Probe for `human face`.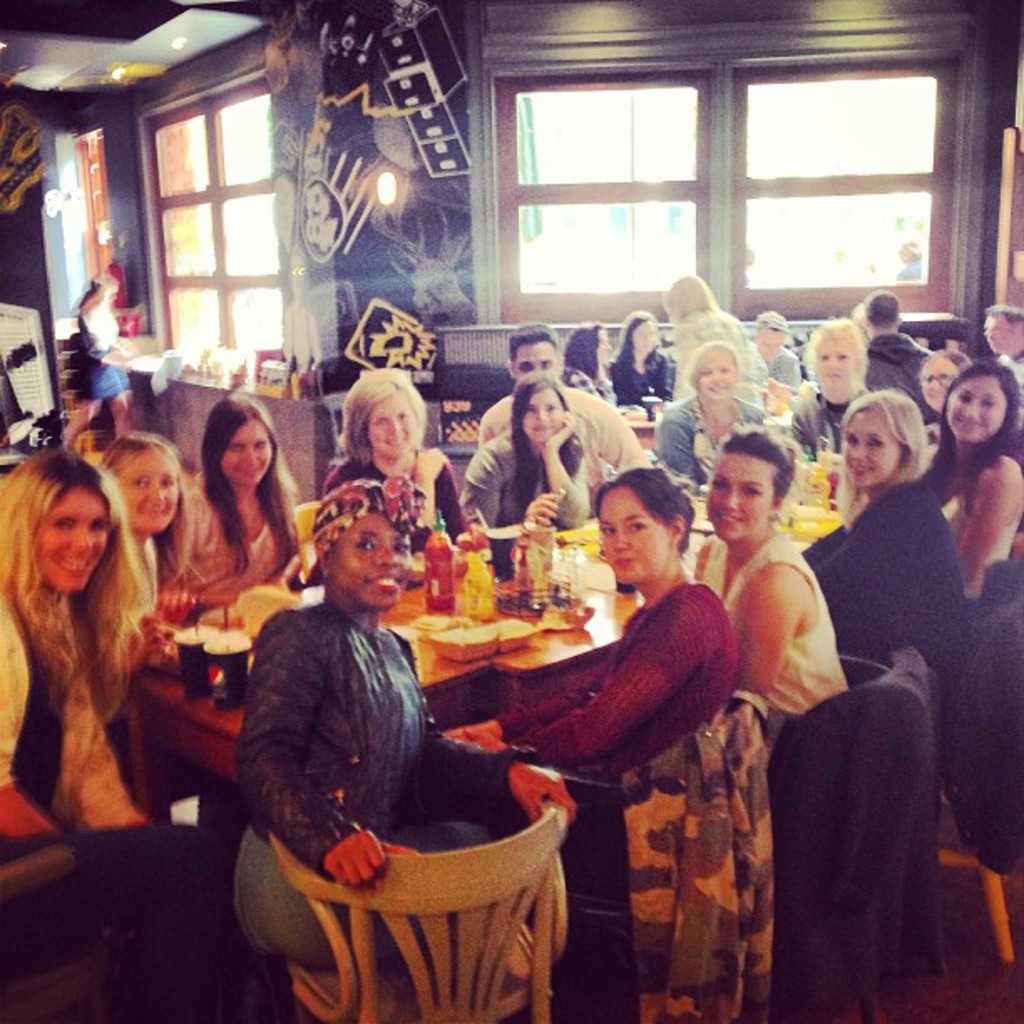
Probe result: <box>753,333,780,358</box>.
